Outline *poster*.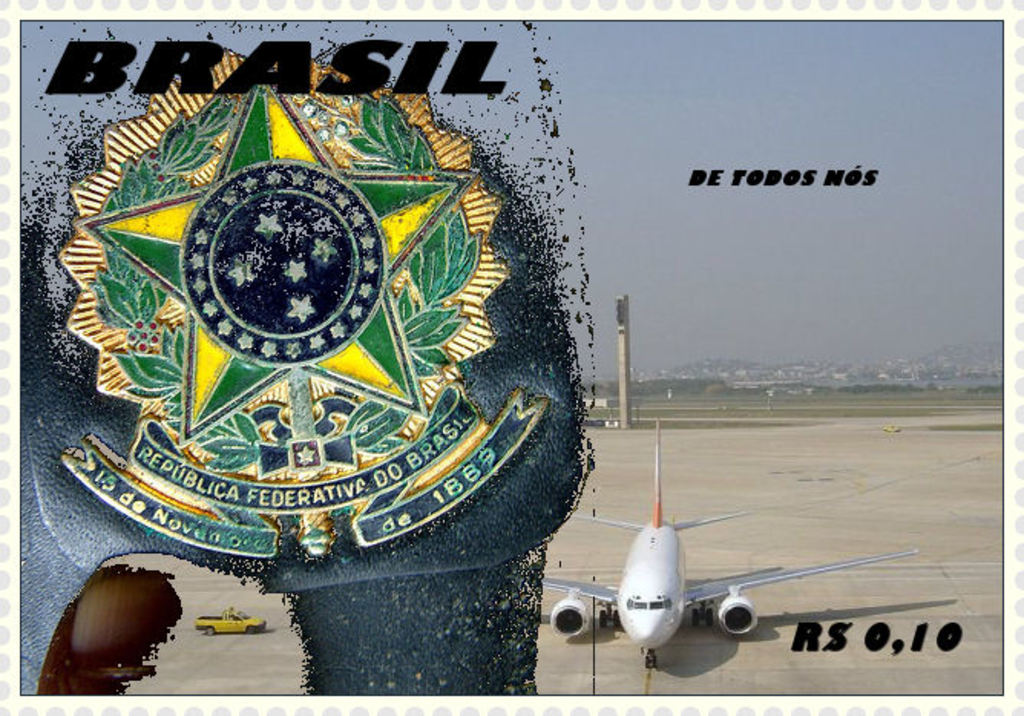
Outline: (0, 0, 1022, 714).
